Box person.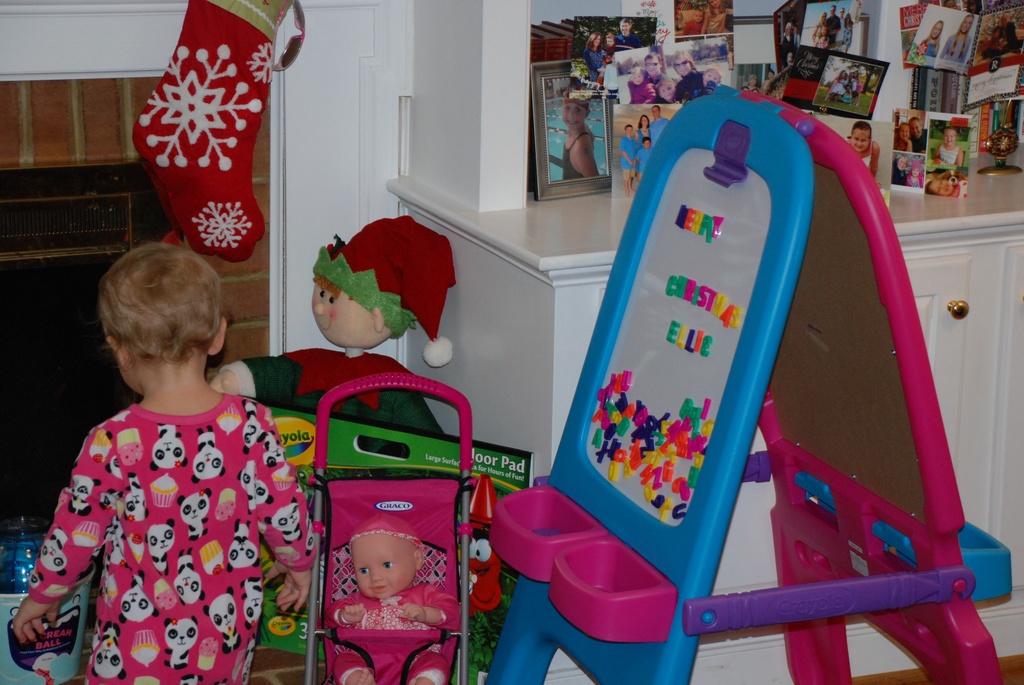
[12,236,317,684].
